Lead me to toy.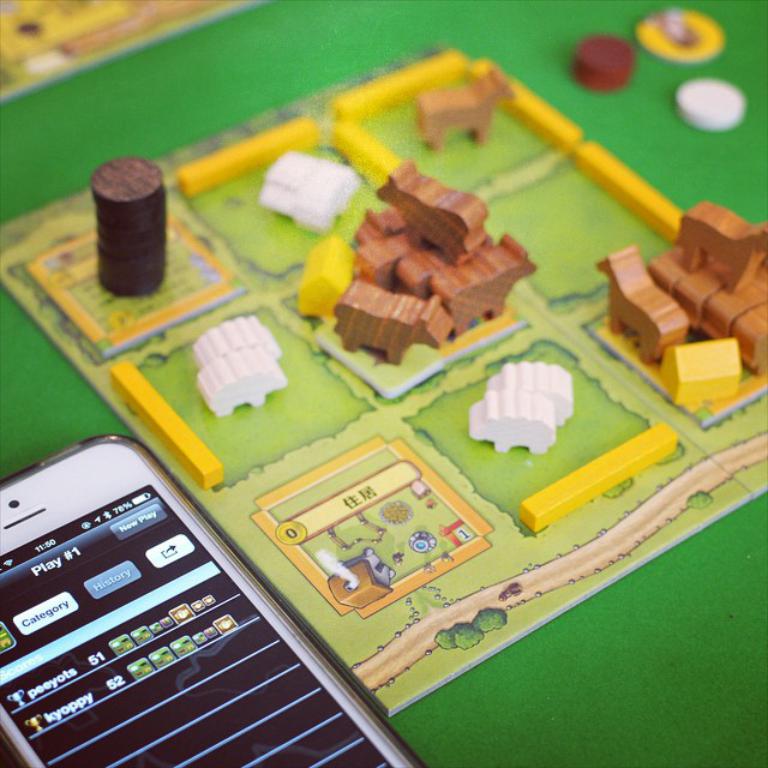
Lead to 640, 6, 725, 71.
